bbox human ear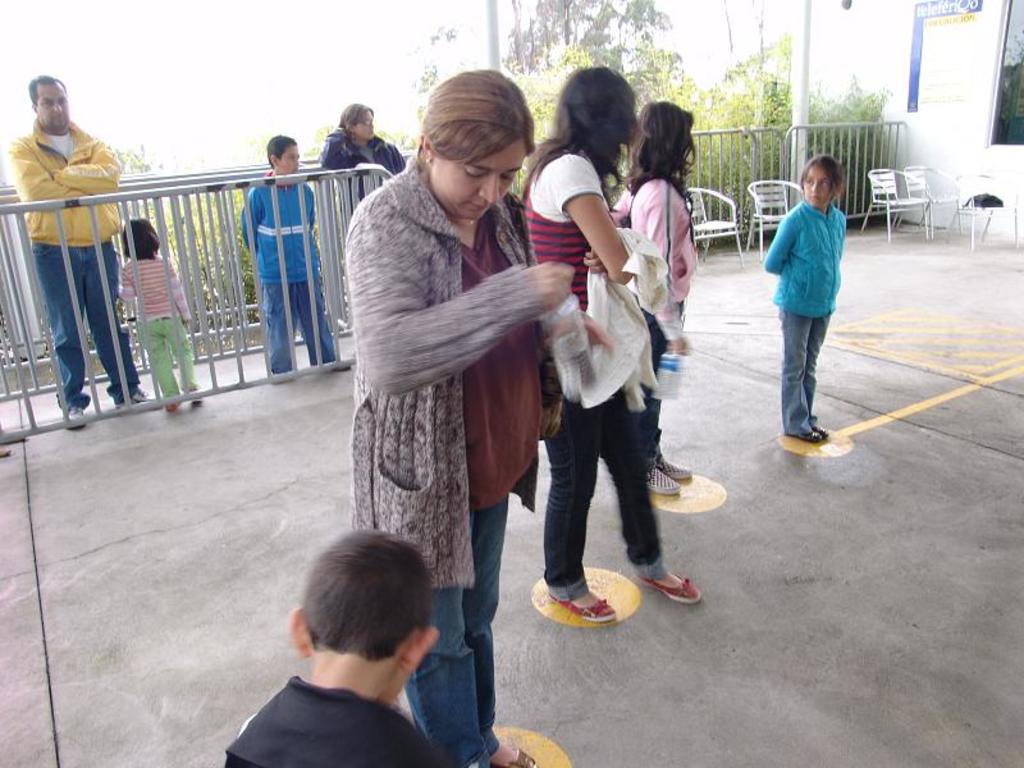
417,136,433,161
